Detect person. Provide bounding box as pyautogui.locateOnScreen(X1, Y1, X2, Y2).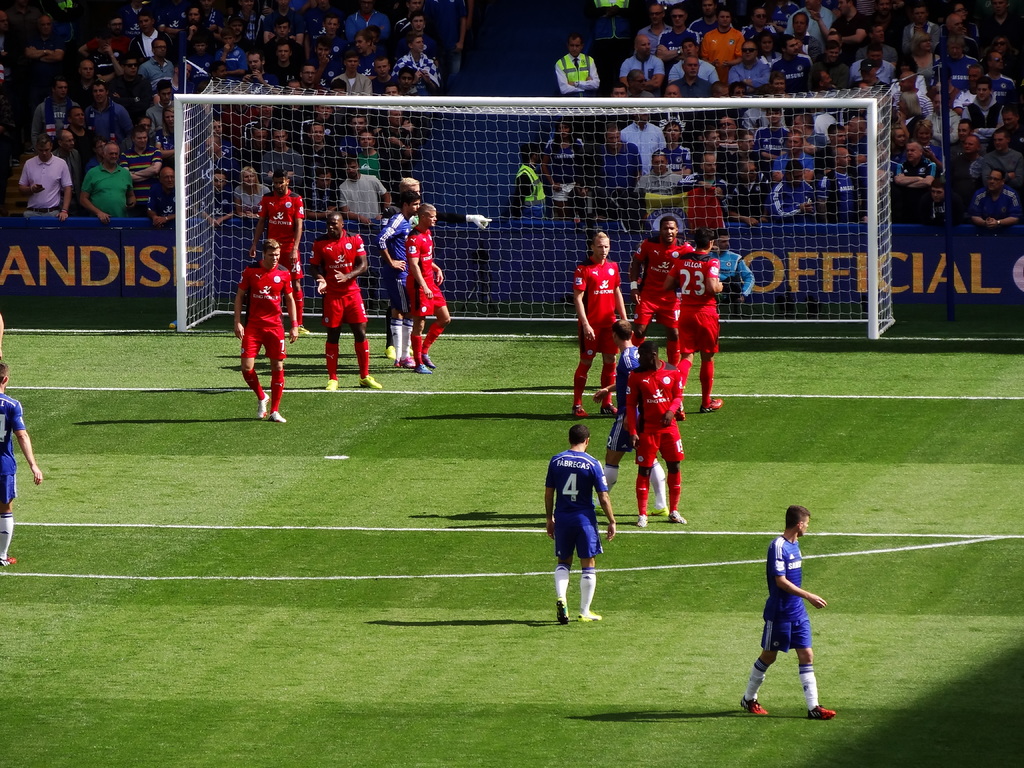
pyautogui.locateOnScreen(890, 131, 943, 212).
